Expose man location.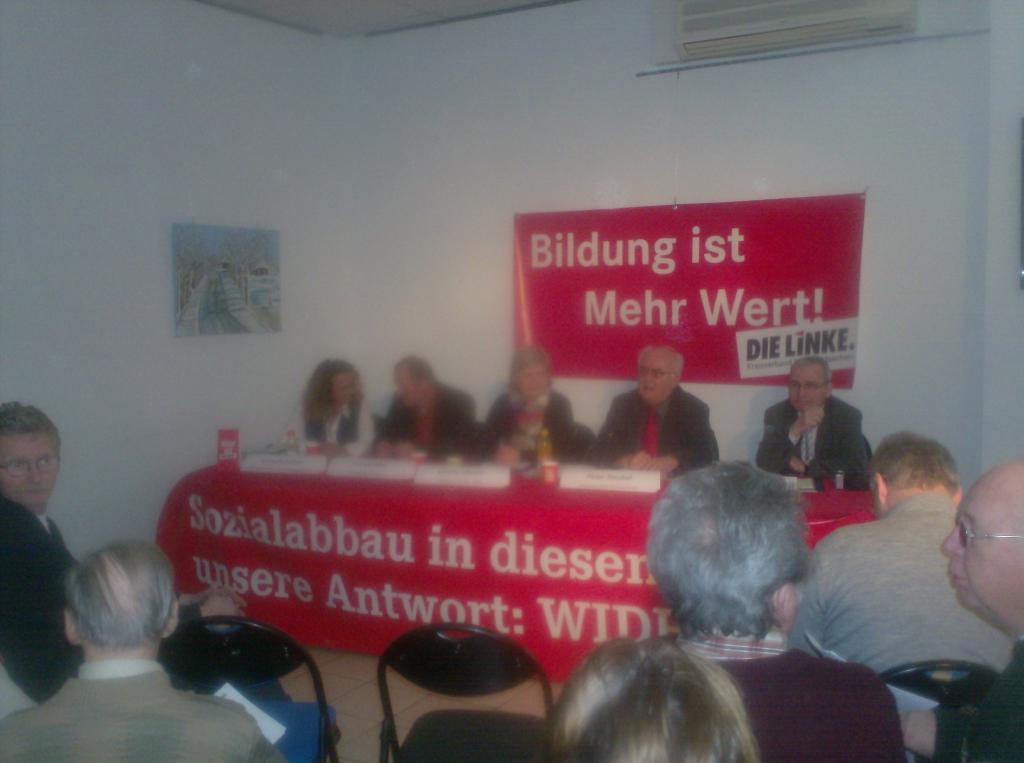
Exposed at {"x1": 898, "y1": 459, "x2": 1023, "y2": 762}.
